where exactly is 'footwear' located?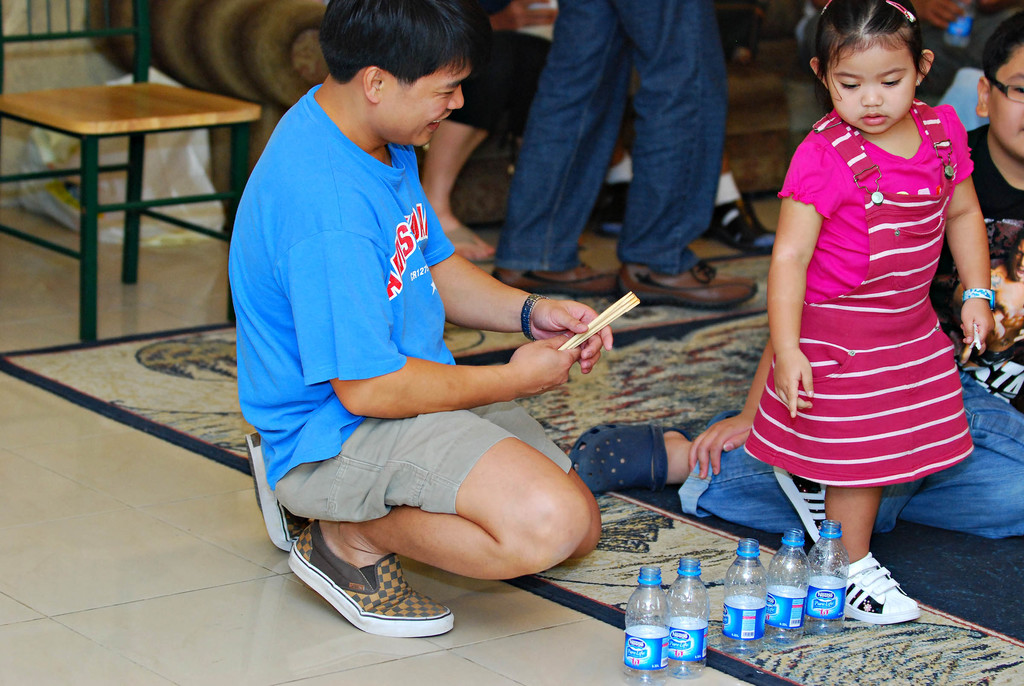
Its bounding box is bbox(614, 264, 761, 313).
